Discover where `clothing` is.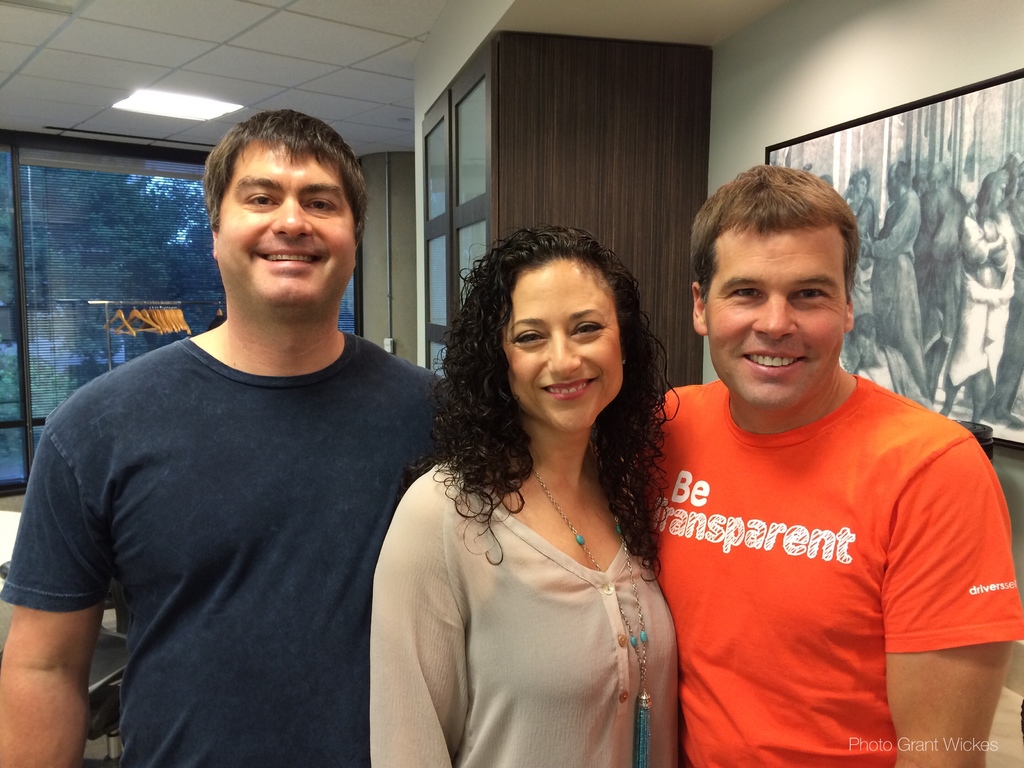
Discovered at l=0, t=333, r=461, b=767.
